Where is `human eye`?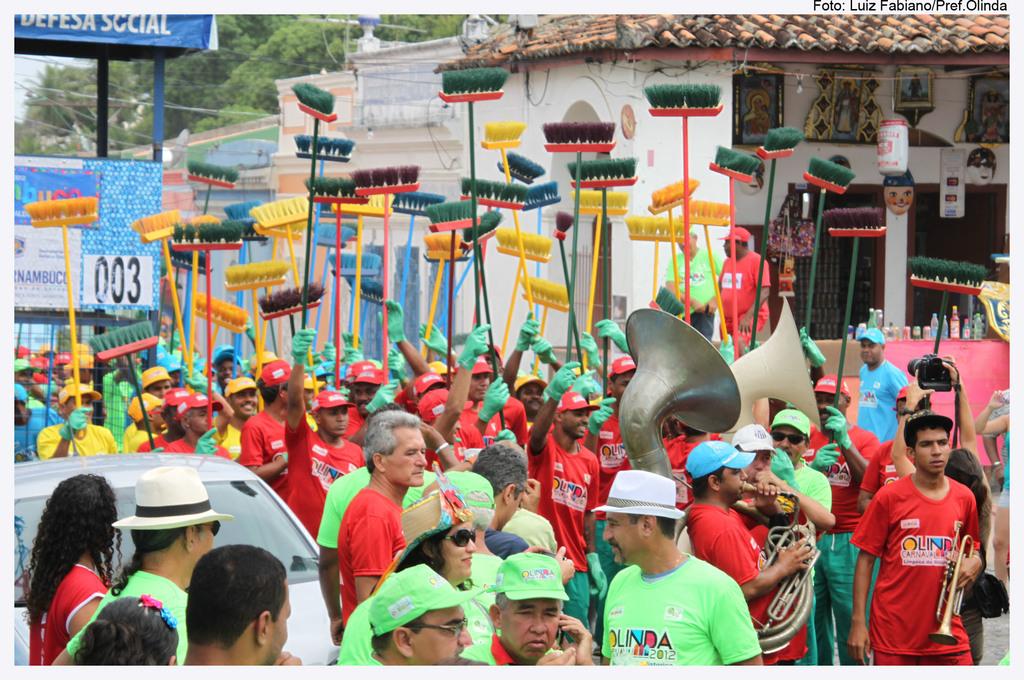
box=[152, 387, 161, 392].
